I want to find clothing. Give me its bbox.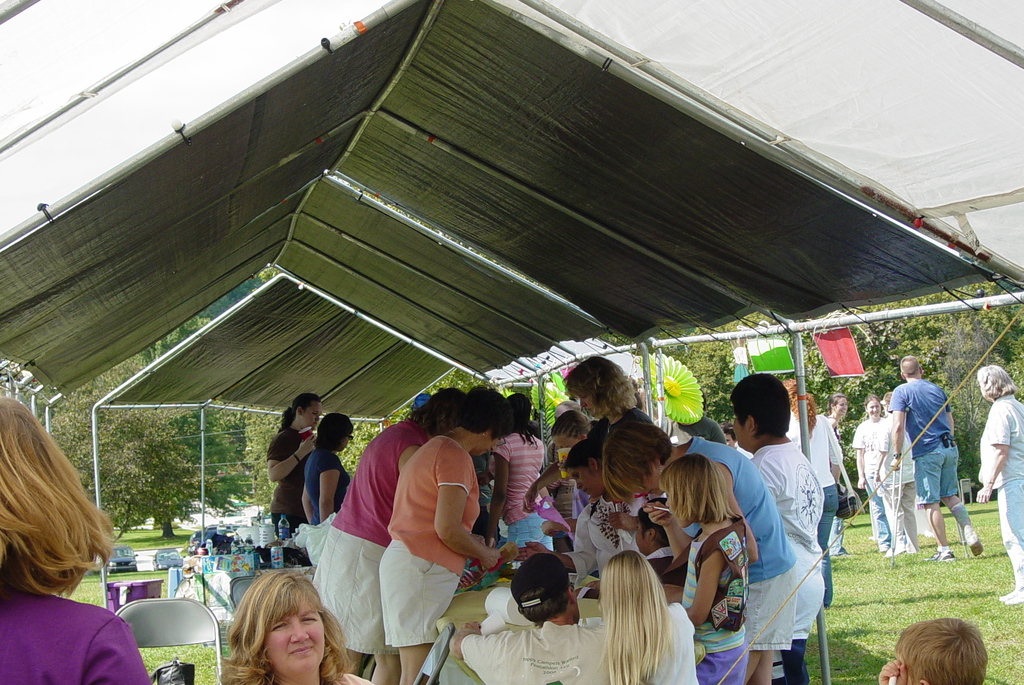
bbox=(798, 416, 836, 589).
